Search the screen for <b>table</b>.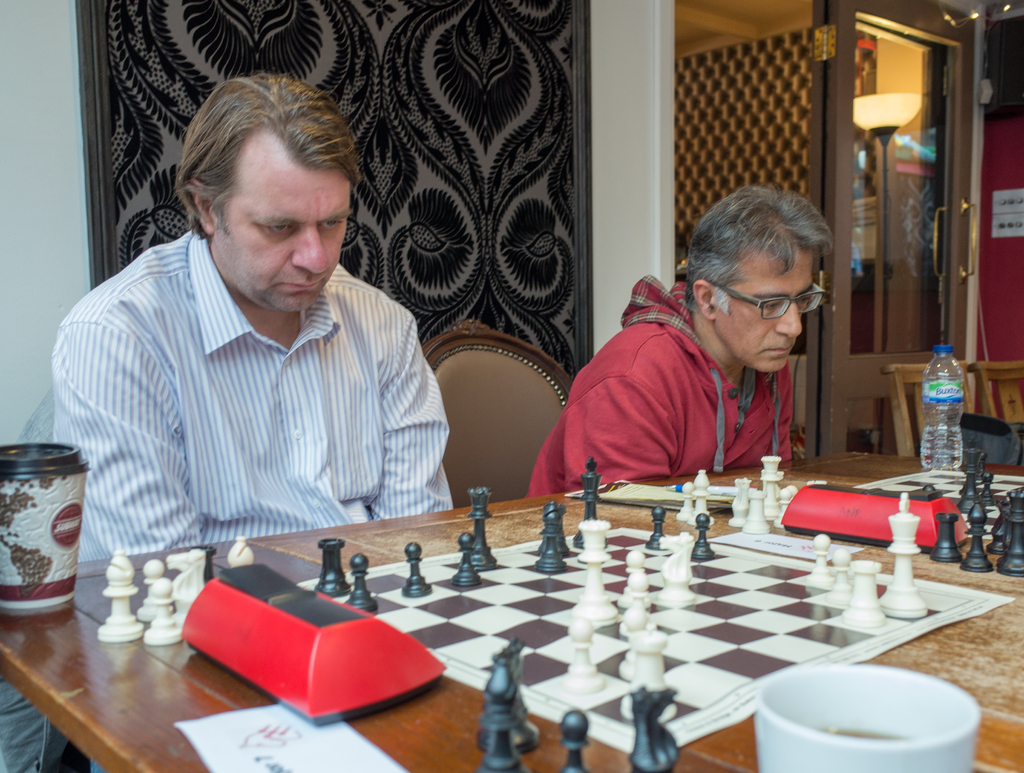
Found at 44:432:996:748.
